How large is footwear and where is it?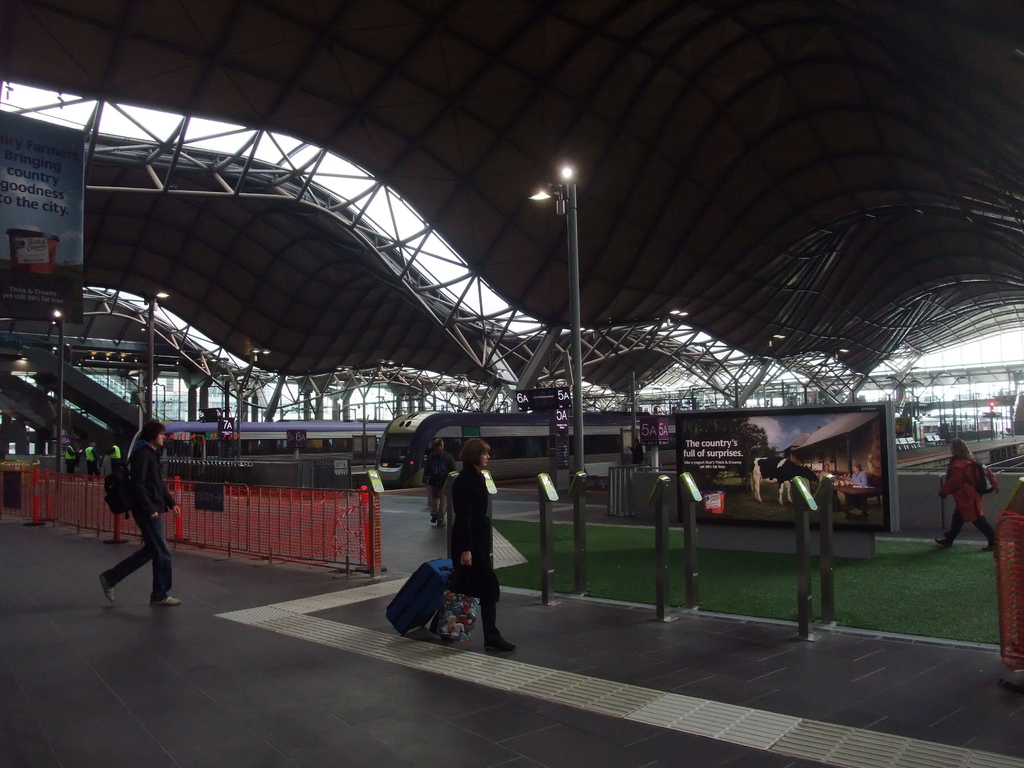
Bounding box: [150, 598, 179, 607].
